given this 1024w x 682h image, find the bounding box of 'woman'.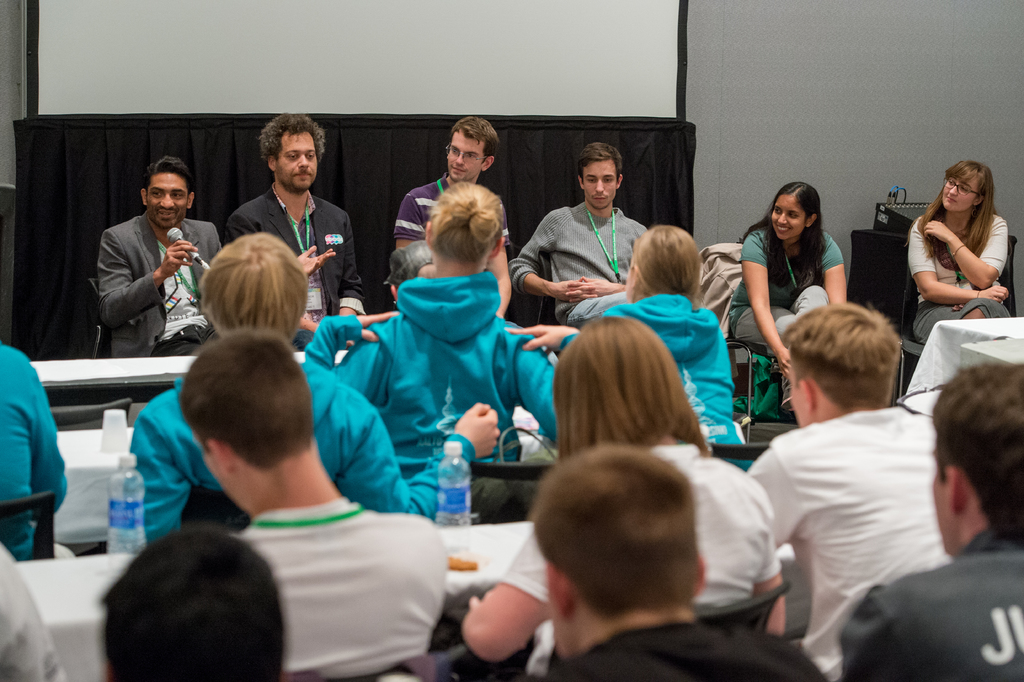
box(908, 146, 1017, 362).
